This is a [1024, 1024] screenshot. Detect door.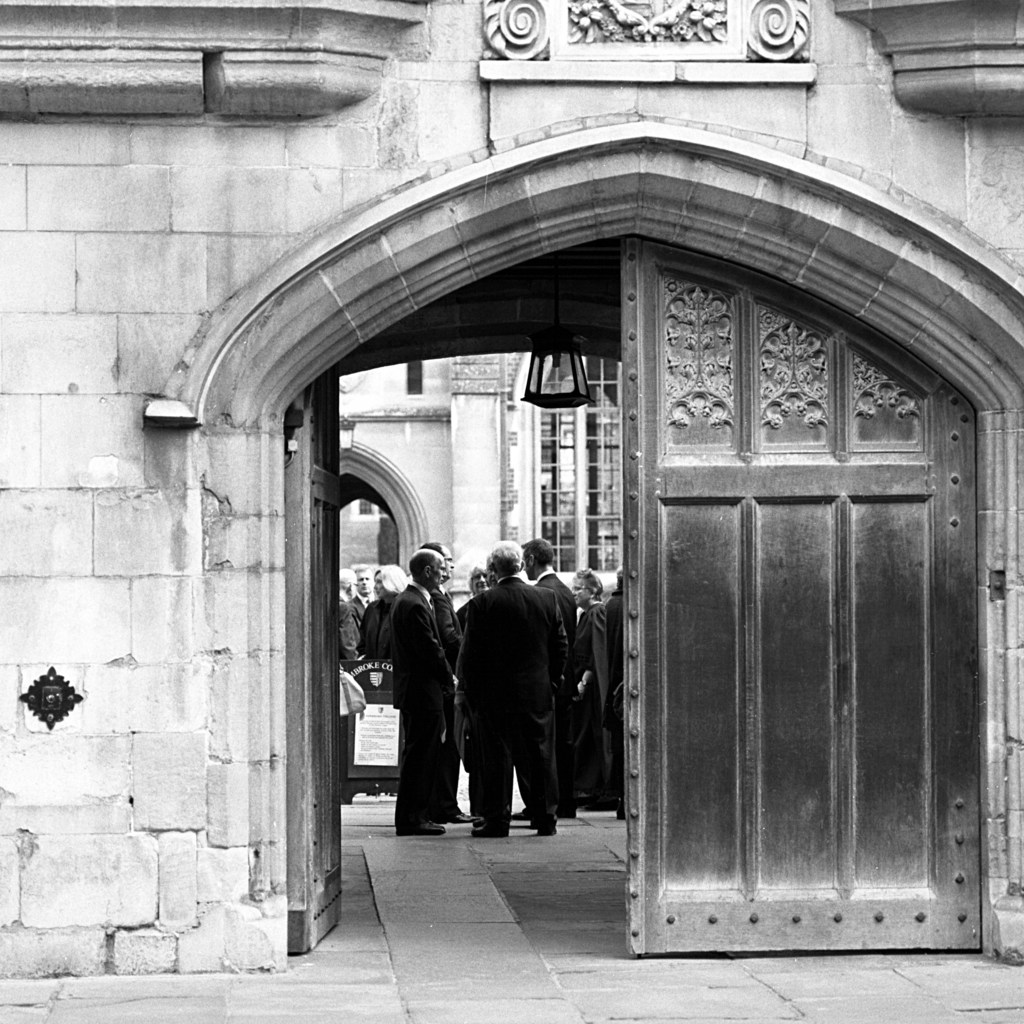
[x1=620, y1=231, x2=993, y2=954].
